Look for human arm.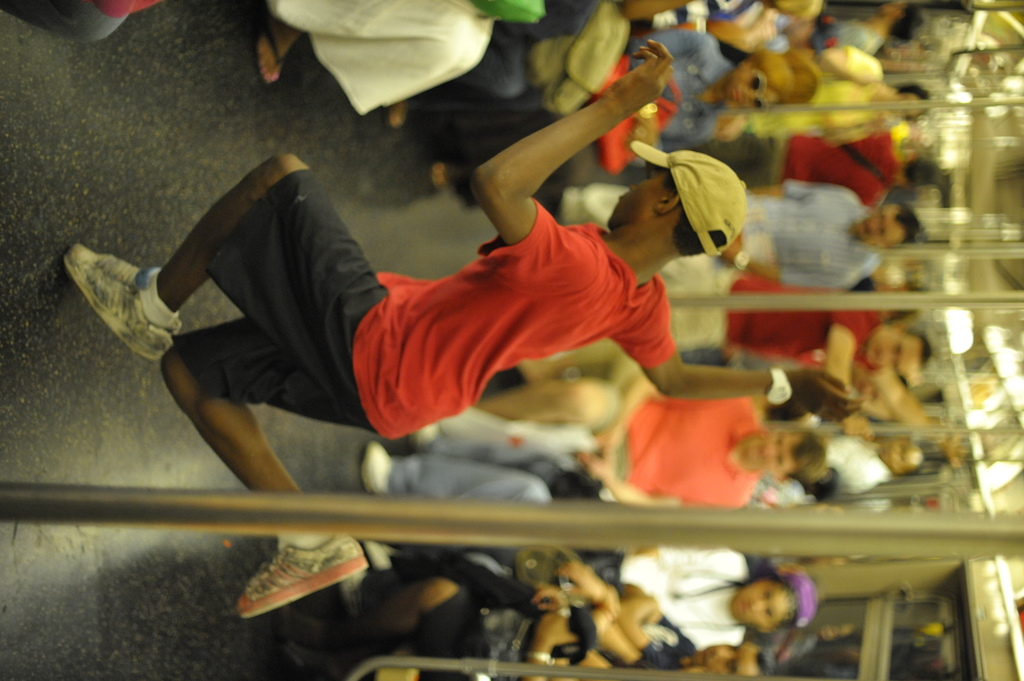
Found: (628,29,712,105).
